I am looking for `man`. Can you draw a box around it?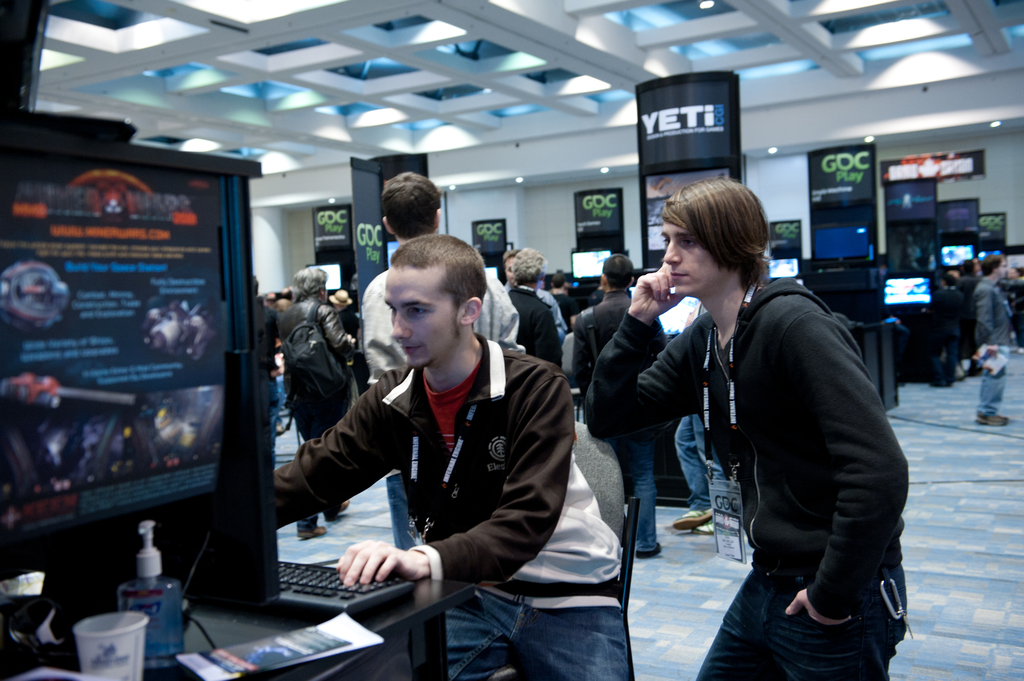
Sure, the bounding box is BBox(672, 296, 724, 534).
